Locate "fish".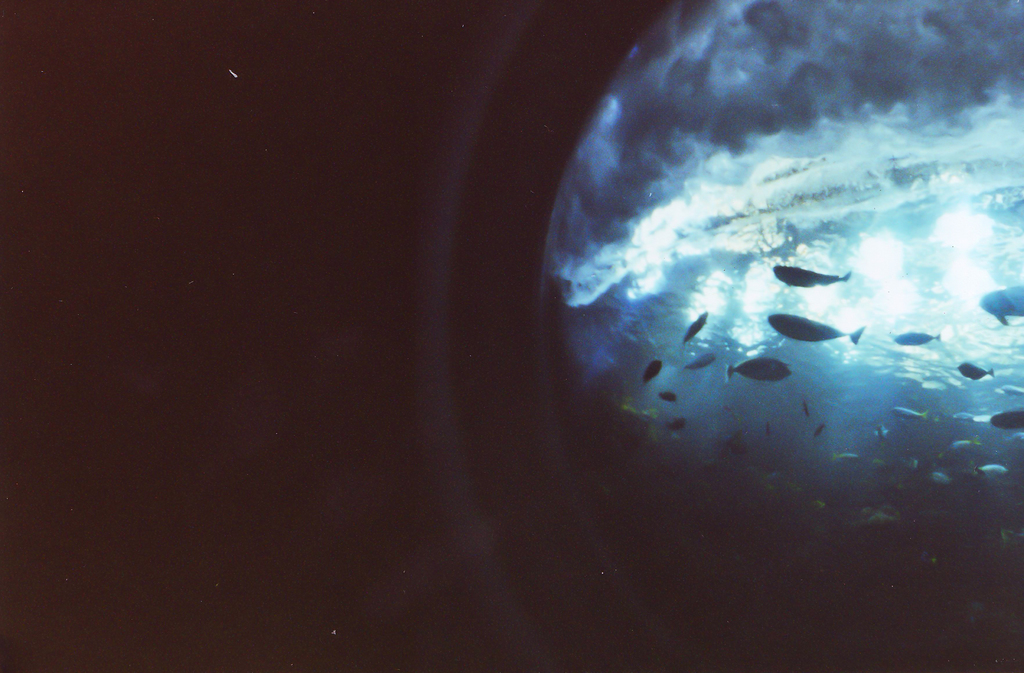
Bounding box: rect(770, 306, 868, 353).
